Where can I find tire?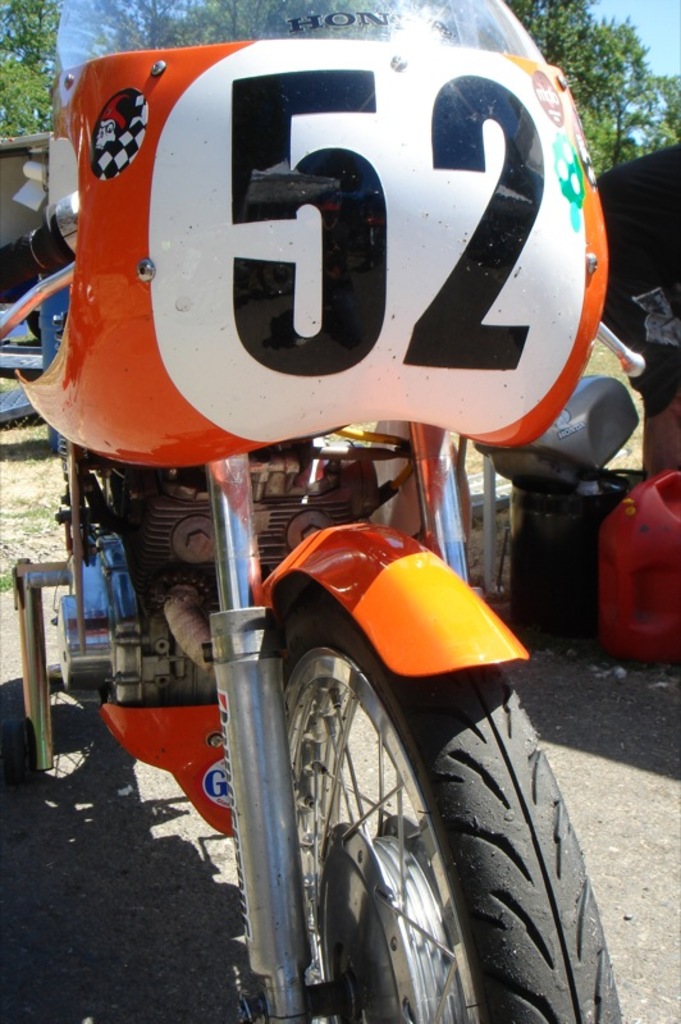
You can find it at 264, 579, 623, 1023.
